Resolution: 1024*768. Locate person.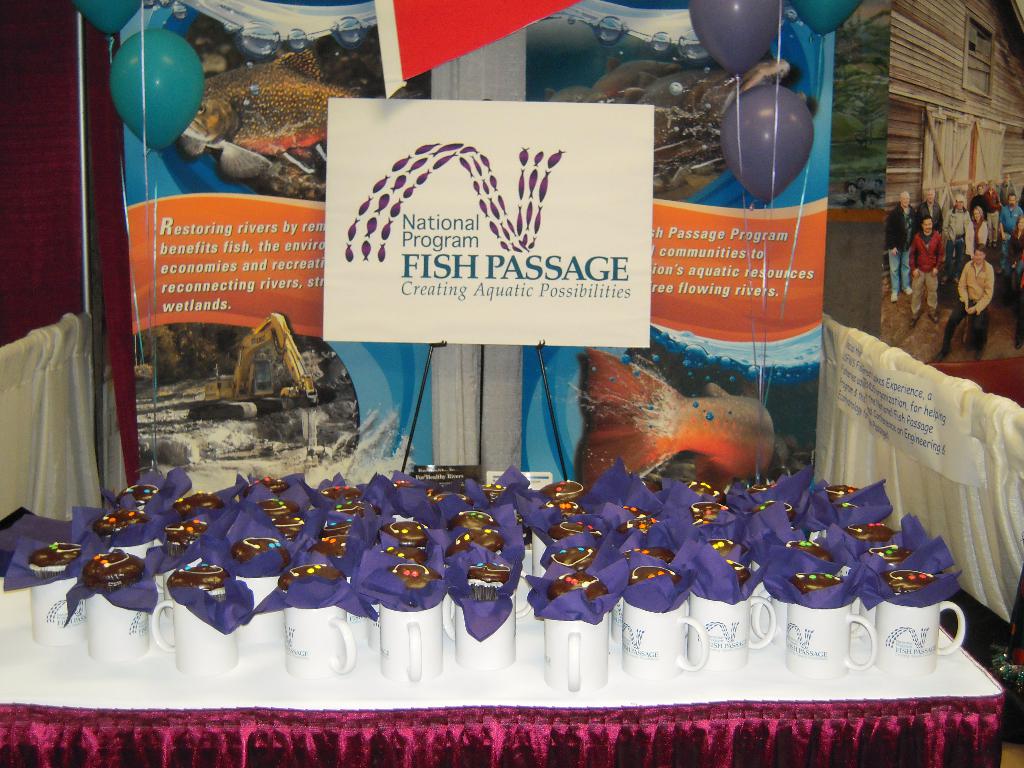
select_region(997, 195, 1023, 290).
